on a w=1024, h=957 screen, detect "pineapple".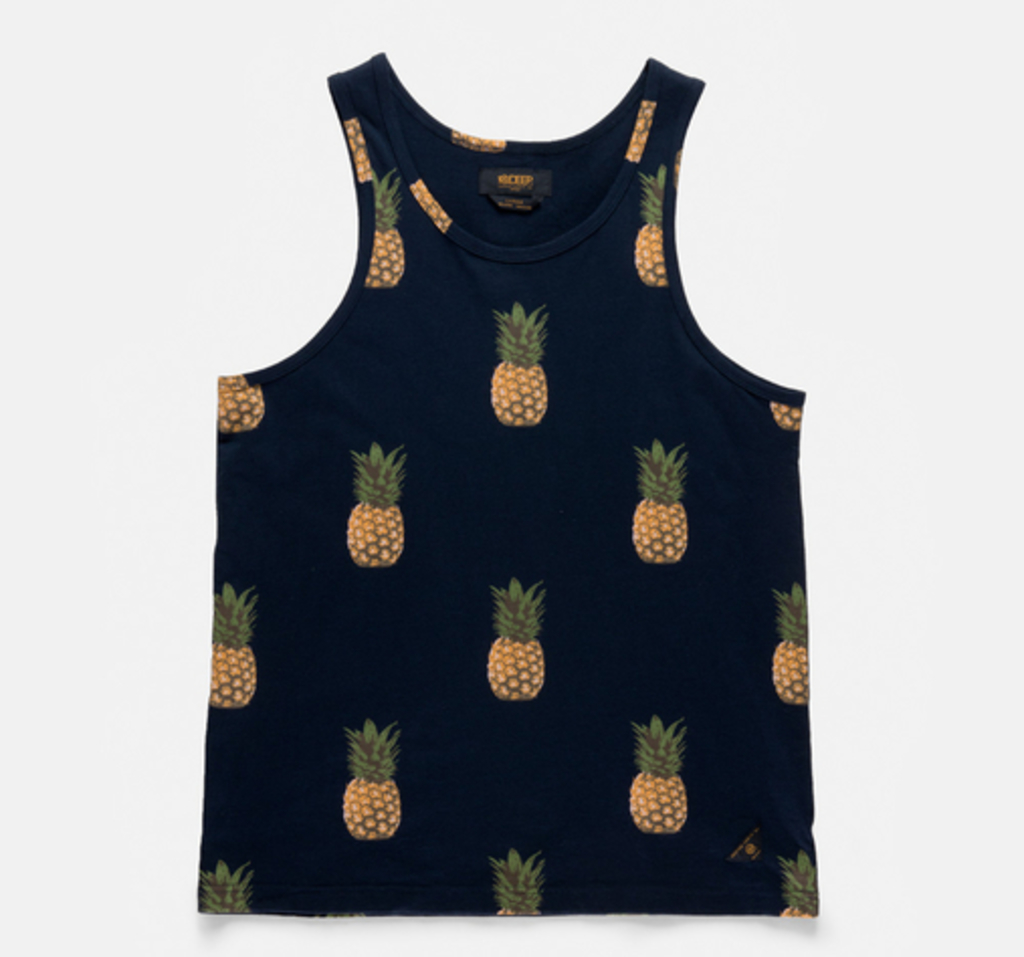
region(343, 444, 404, 573).
